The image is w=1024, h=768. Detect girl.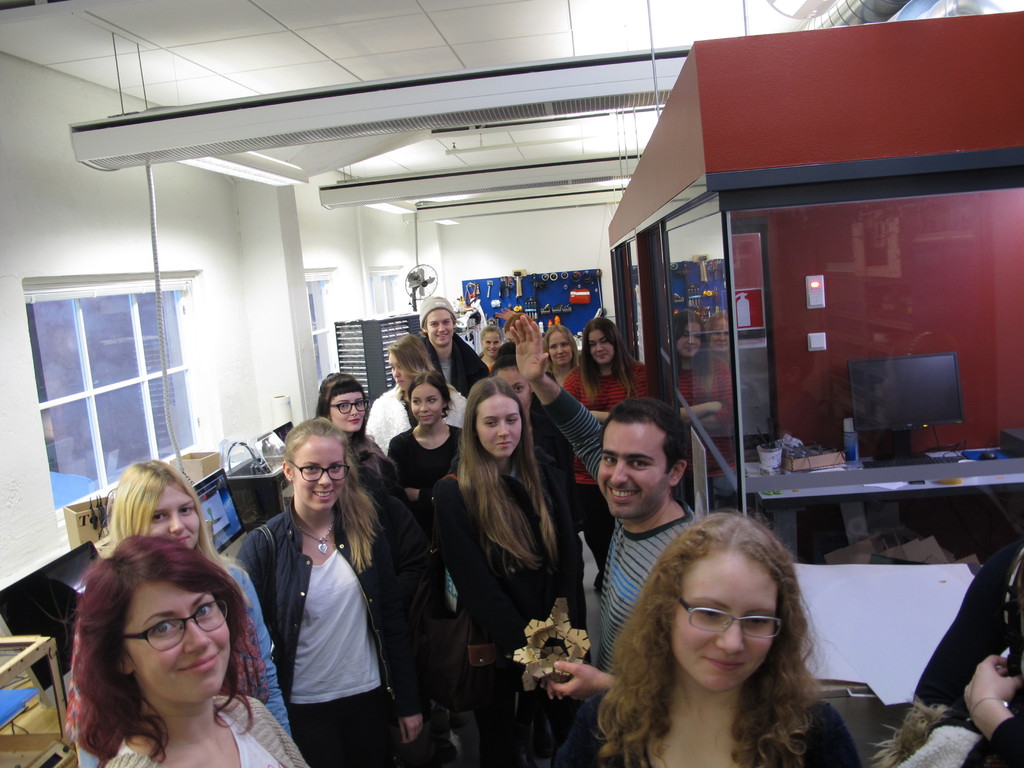
Detection: region(390, 371, 466, 528).
